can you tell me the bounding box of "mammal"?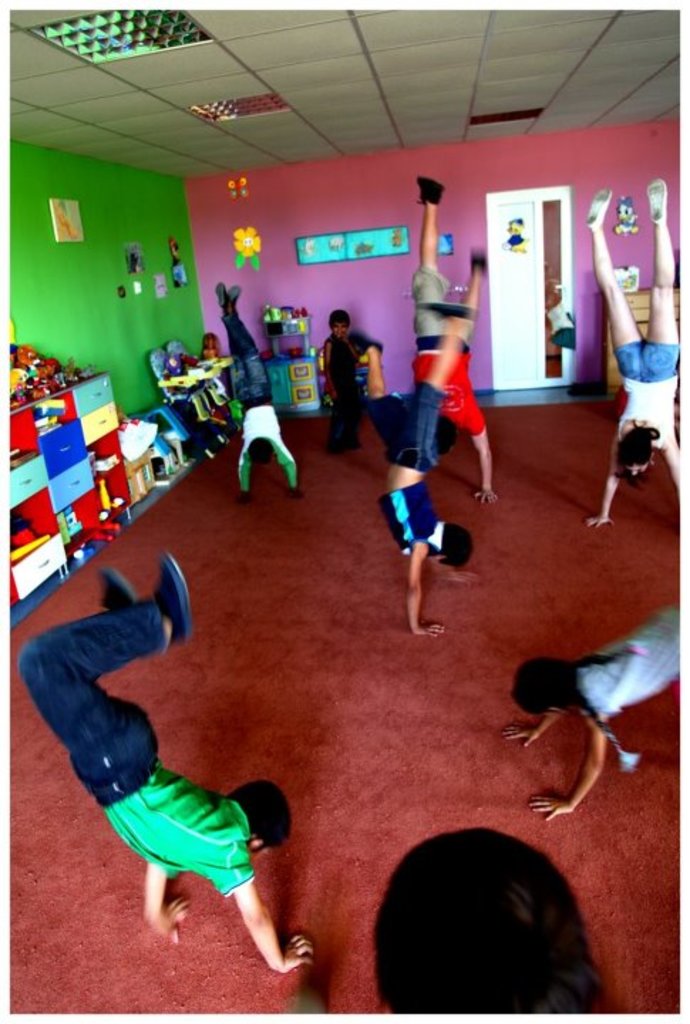
crop(46, 565, 303, 943).
